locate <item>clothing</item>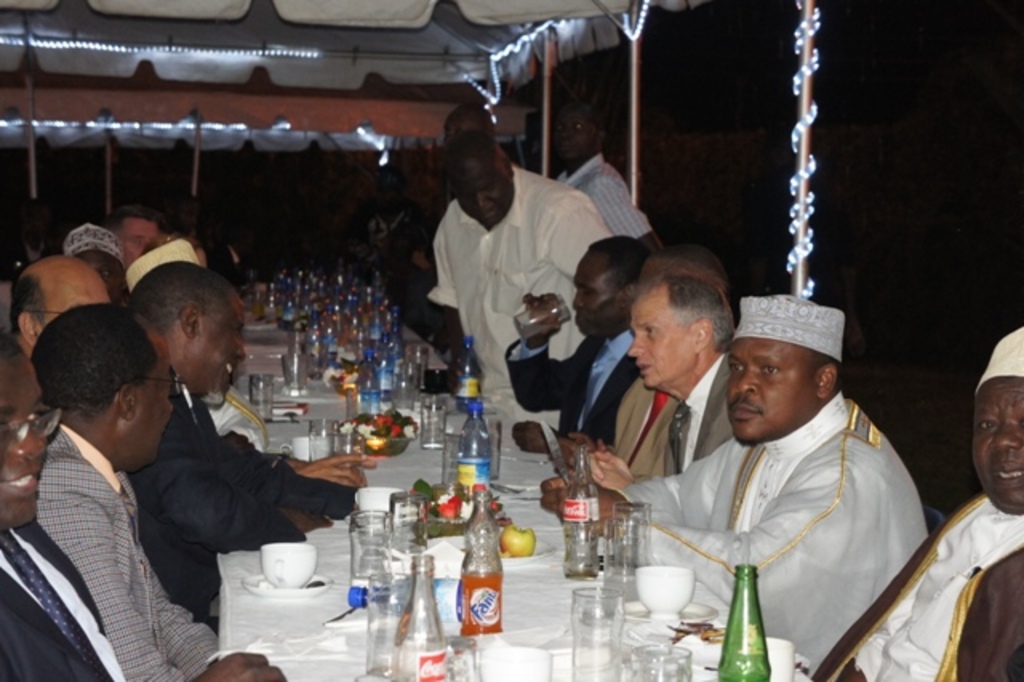
(left=819, top=485, right=1022, bottom=680)
